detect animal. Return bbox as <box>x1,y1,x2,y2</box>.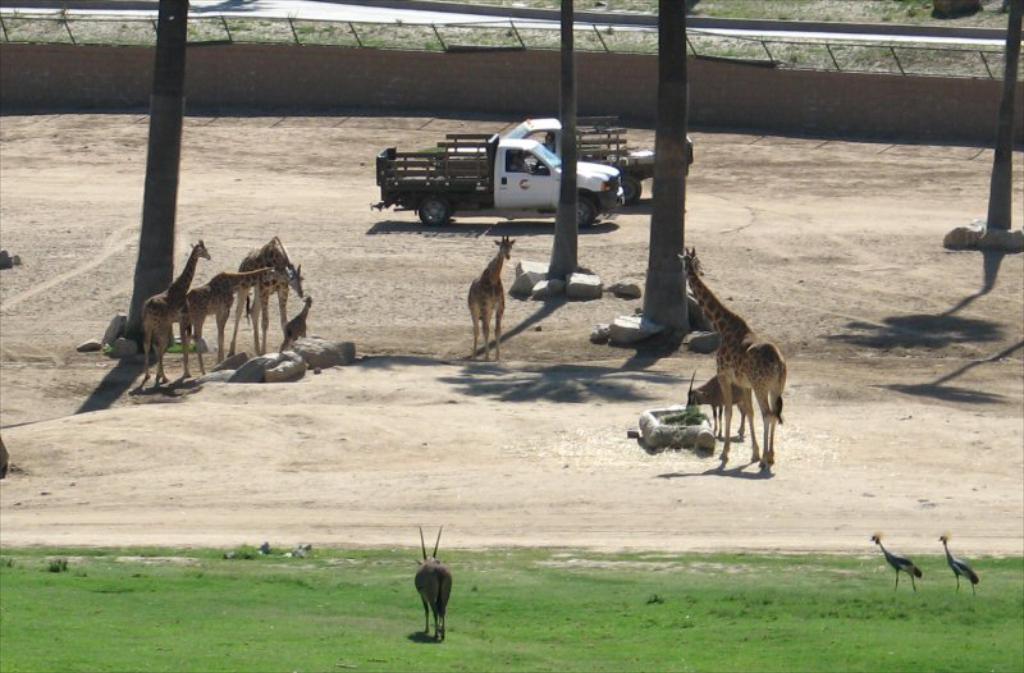
<box>184,267,280,371</box>.
